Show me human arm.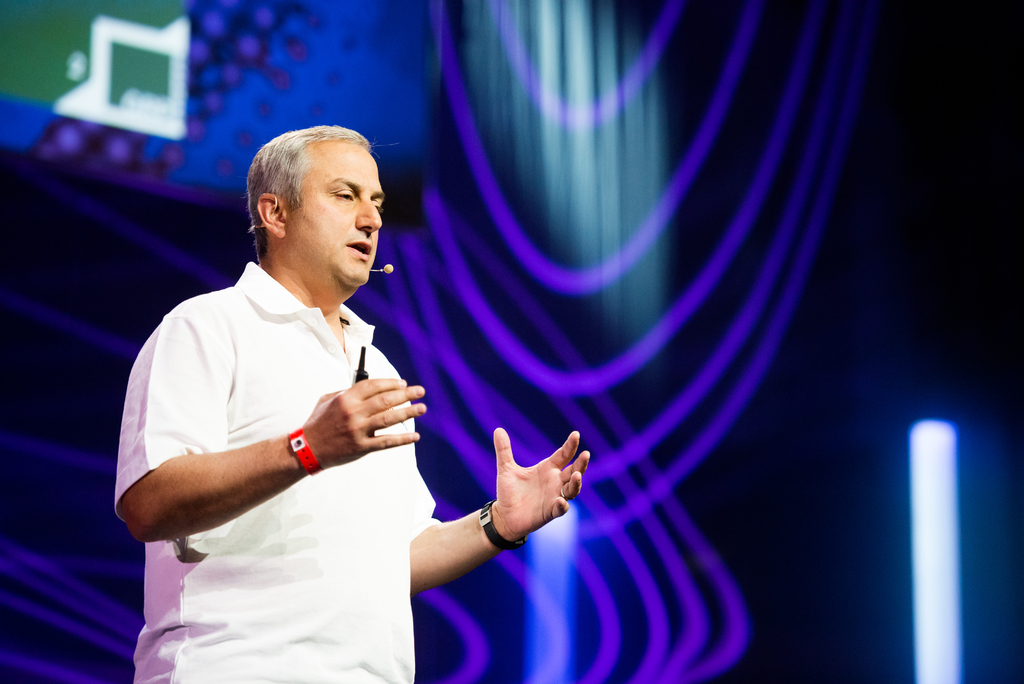
human arm is here: 120:297:432:547.
